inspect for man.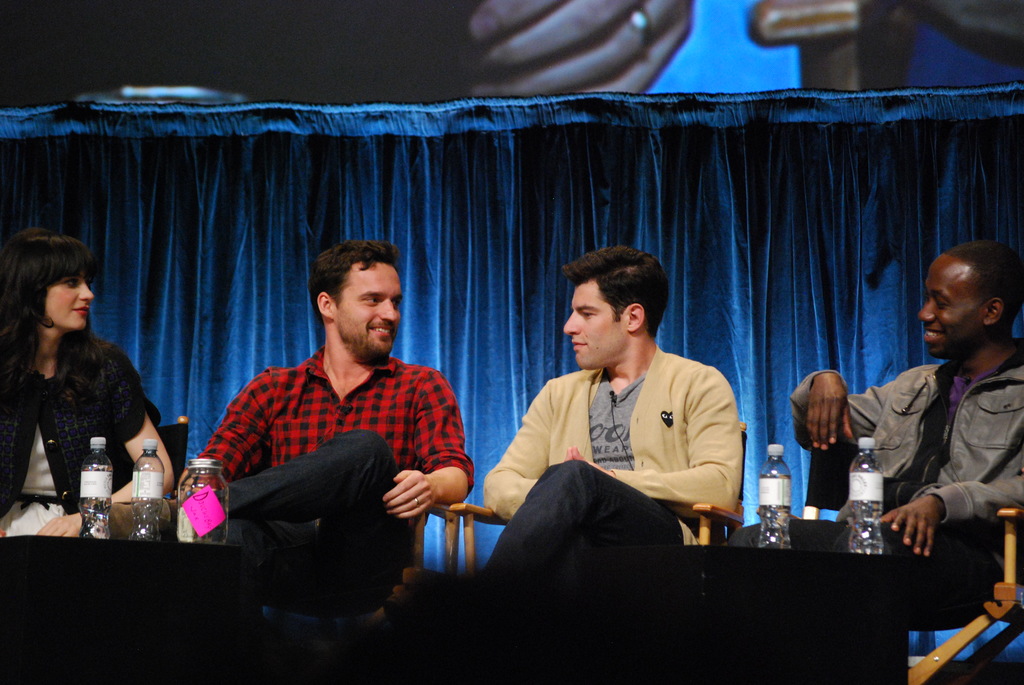
Inspection: rect(413, 241, 739, 682).
